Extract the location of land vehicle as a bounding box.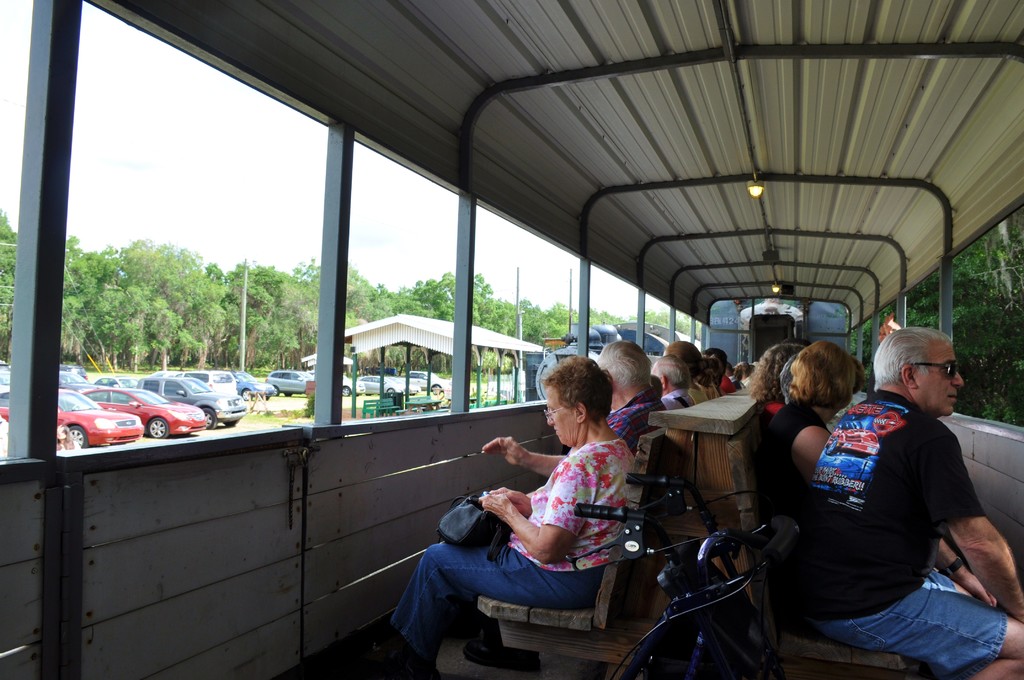
172 368 237 400.
